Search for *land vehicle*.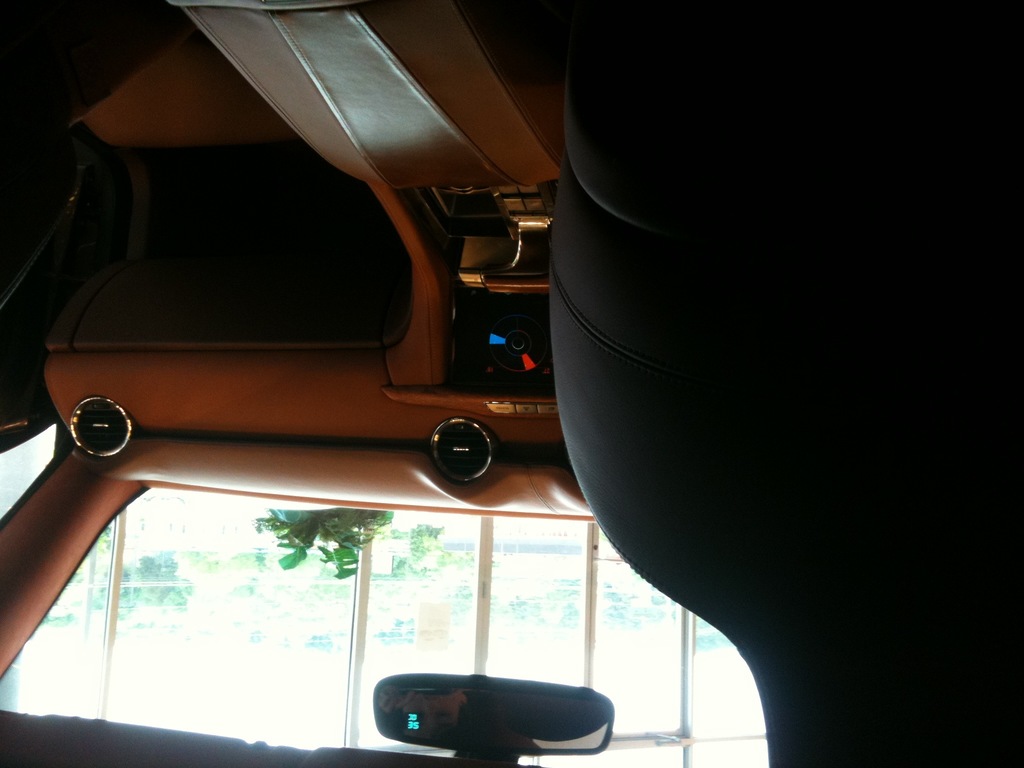
Found at <bbox>0, 0, 1023, 762</bbox>.
